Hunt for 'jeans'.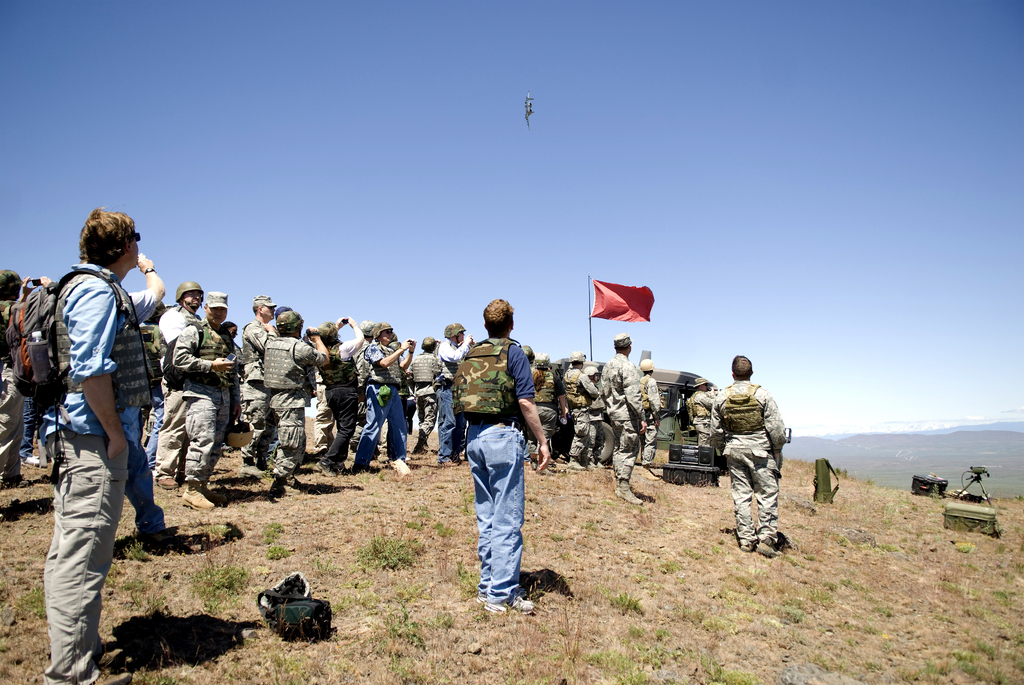
Hunted down at (354,384,403,468).
